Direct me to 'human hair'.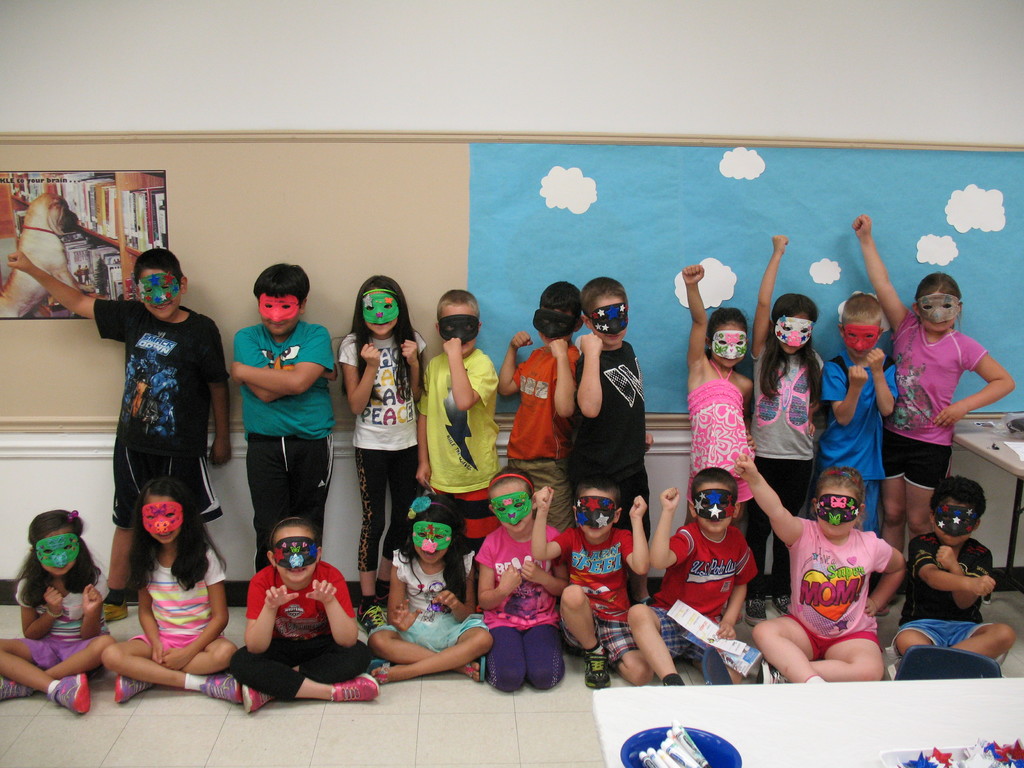
Direction: left=132, top=248, right=185, bottom=290.
